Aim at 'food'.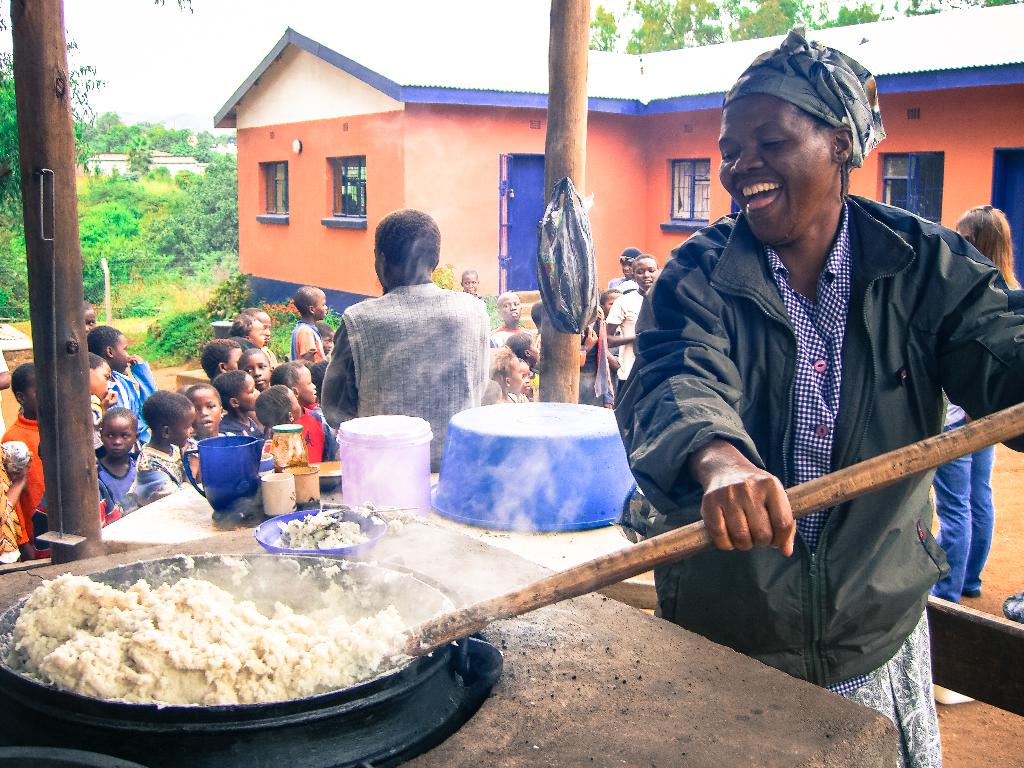
Aimed at bbox=(275, 456, 309, 471).
